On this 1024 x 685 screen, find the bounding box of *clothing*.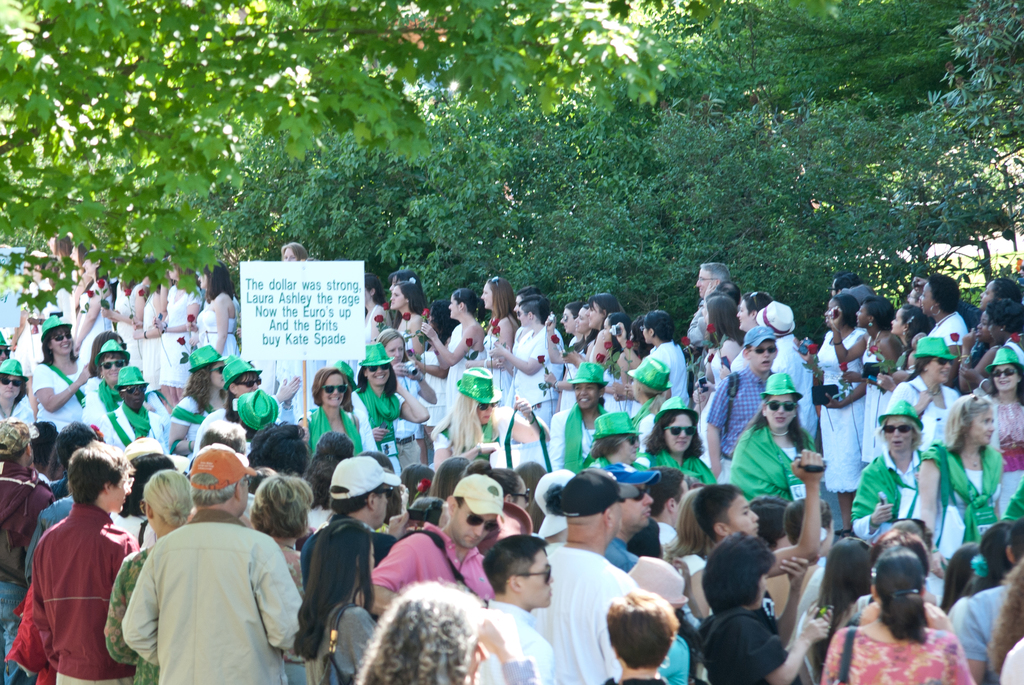
Bounding box: 371, 520, 497, 604.
